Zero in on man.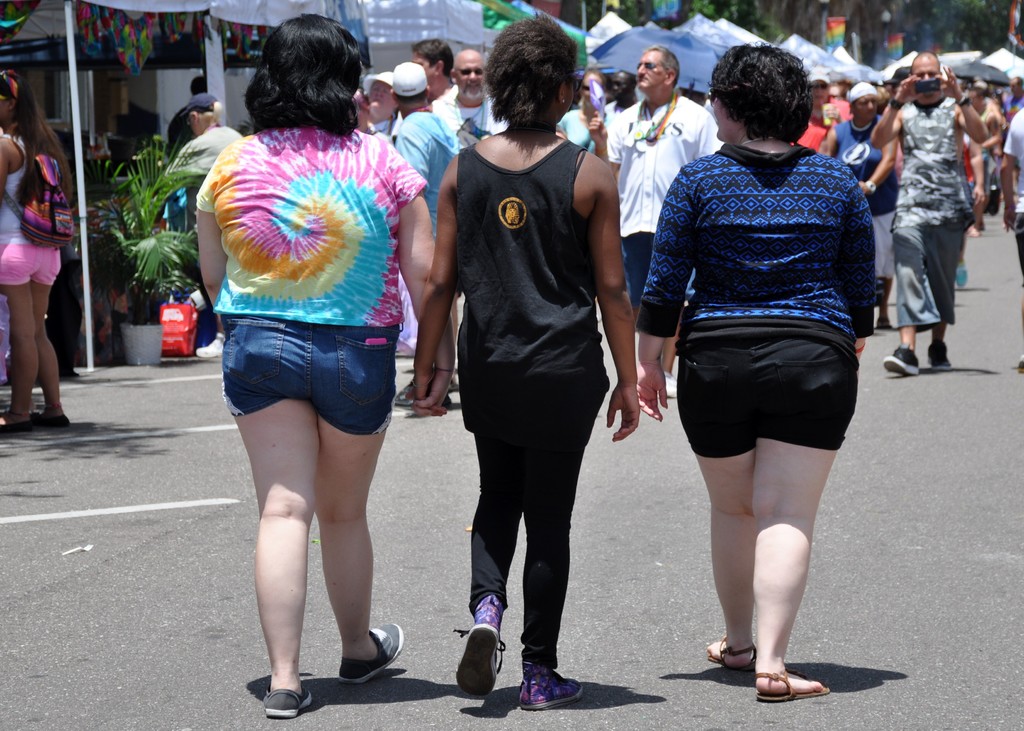
Zeroed in: <box>433,47,509,147</box>.
